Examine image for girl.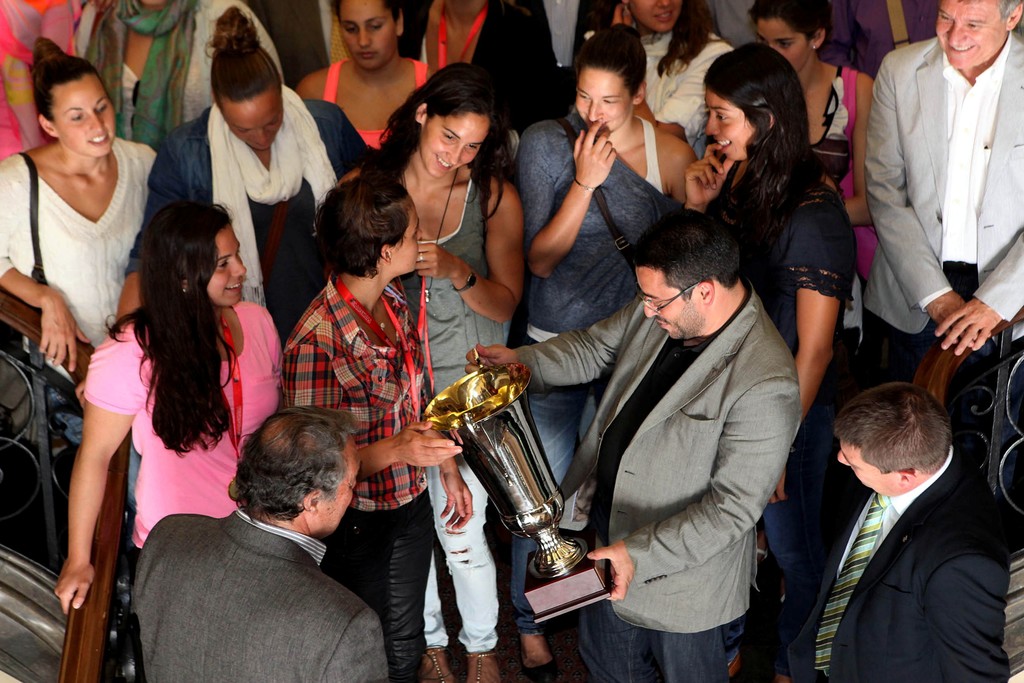
Examination result: box=[679, 42, 863, 682].
